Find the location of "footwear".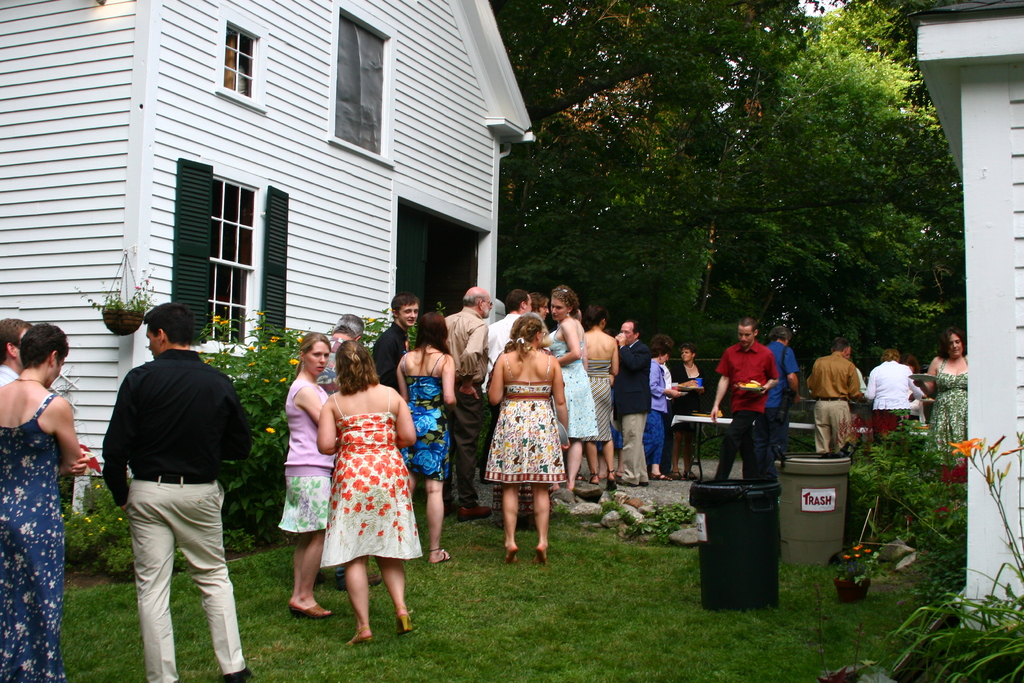
Location: box=[223, 671, 248, 682].
